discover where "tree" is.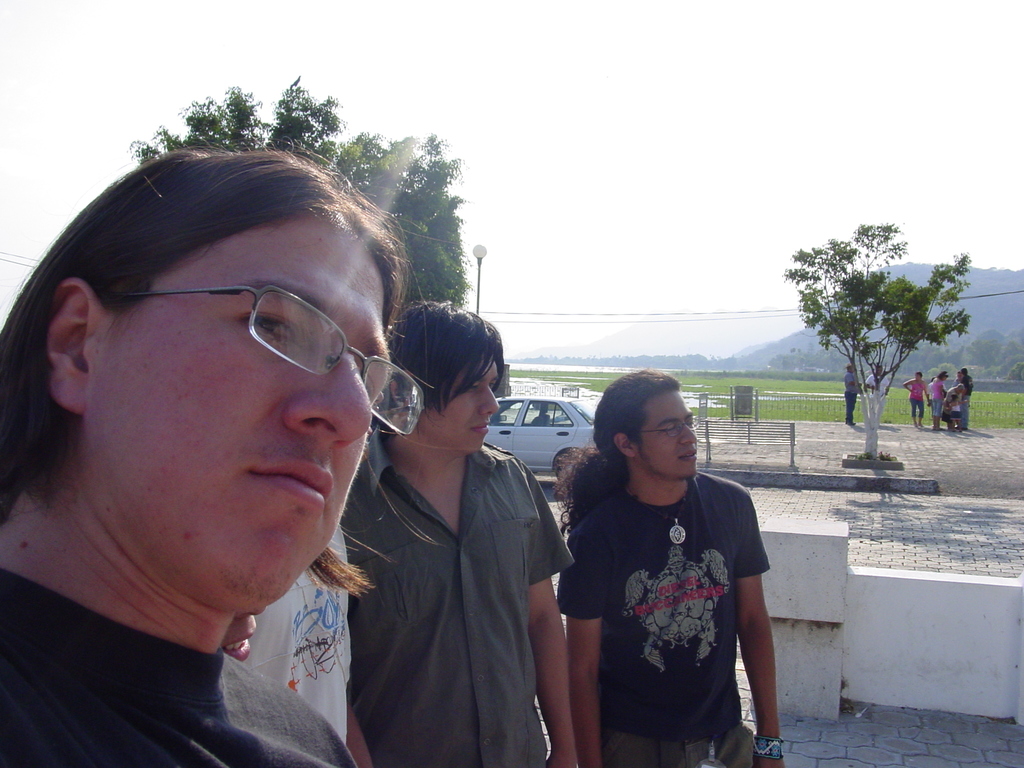
Discovered at bbox=(124, 74, 475, 310).
